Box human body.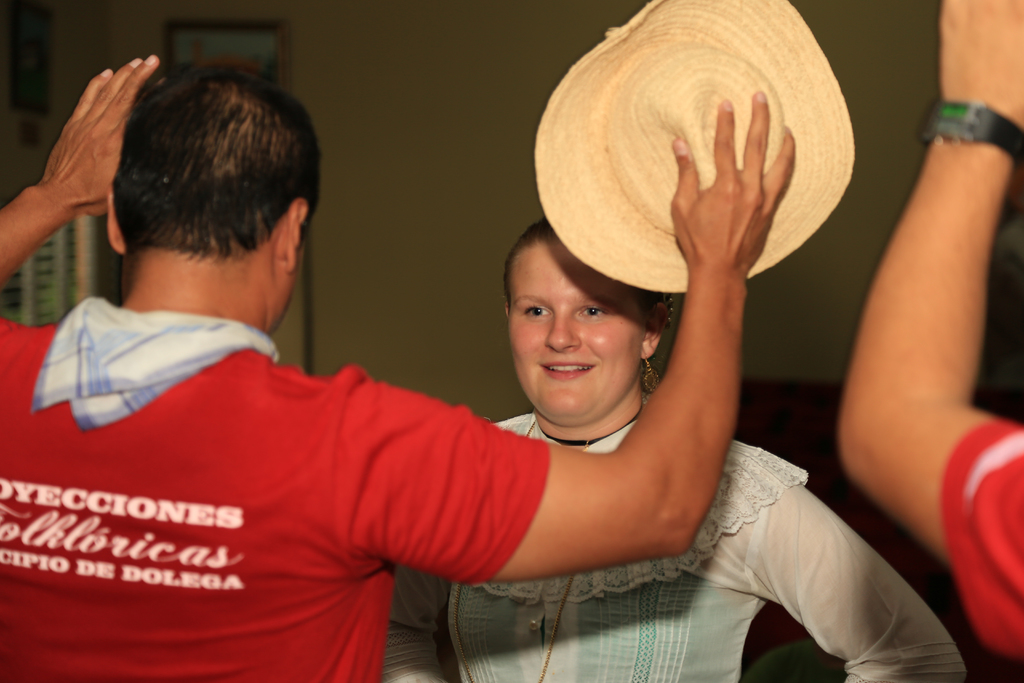
box=[380, 406, 960, 681].
